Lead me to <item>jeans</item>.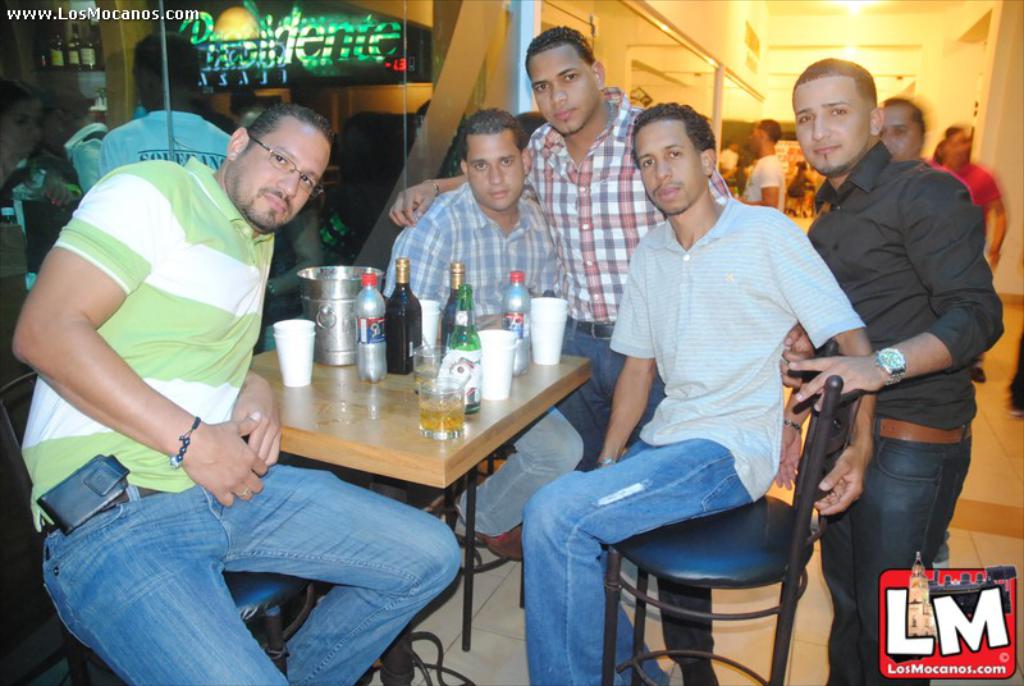
Lead to box=[518, 434, 750, 685].
